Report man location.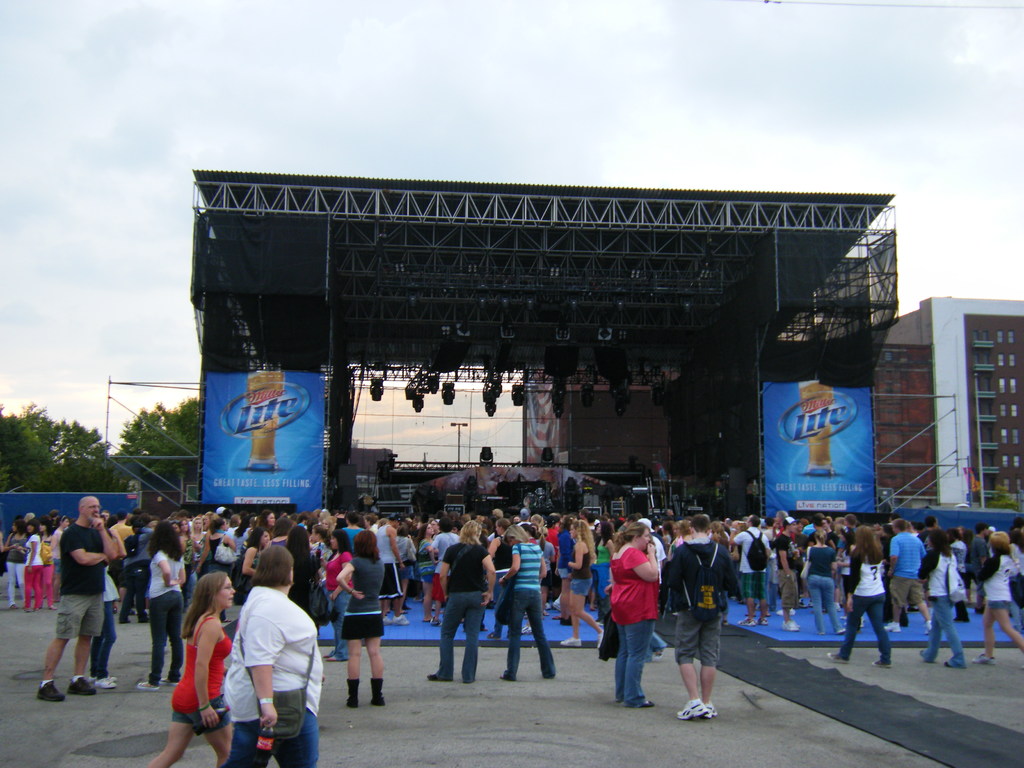
Report: 769/518/803/636.
